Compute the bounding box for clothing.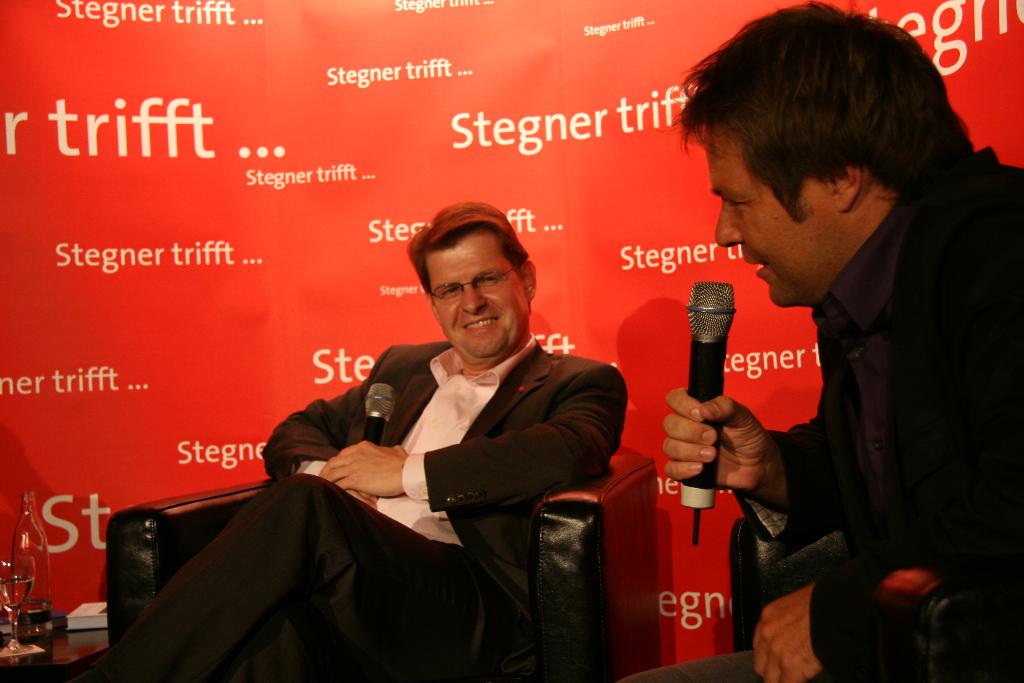
x1=91 y1=322 x2=632 y2=682.
